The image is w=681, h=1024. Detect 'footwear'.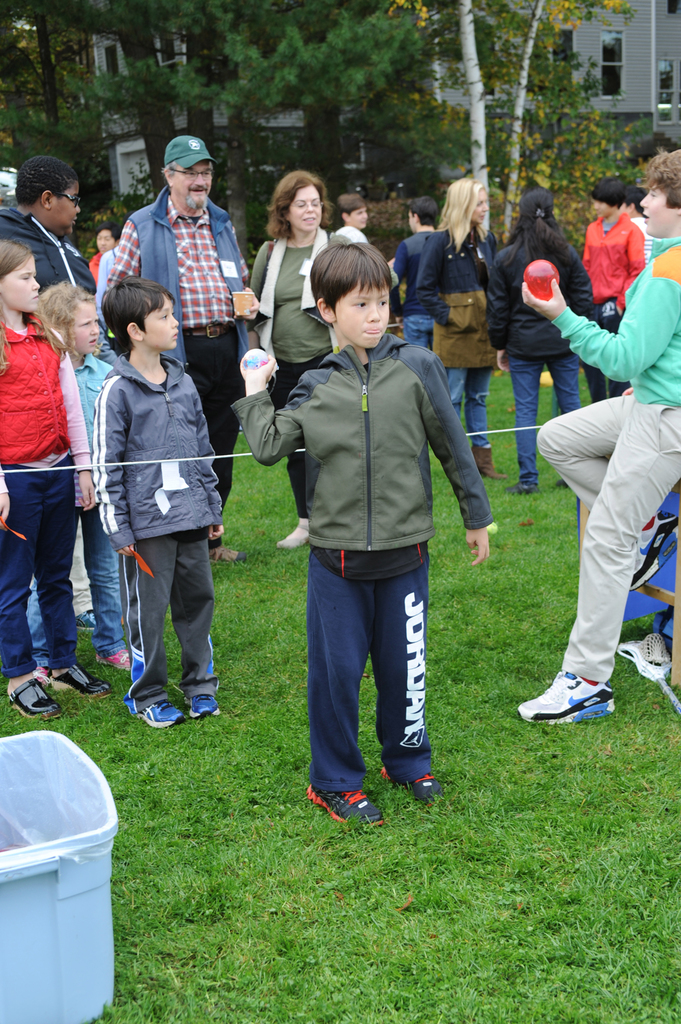
Detection: box=[48, 664, 117, 706].
